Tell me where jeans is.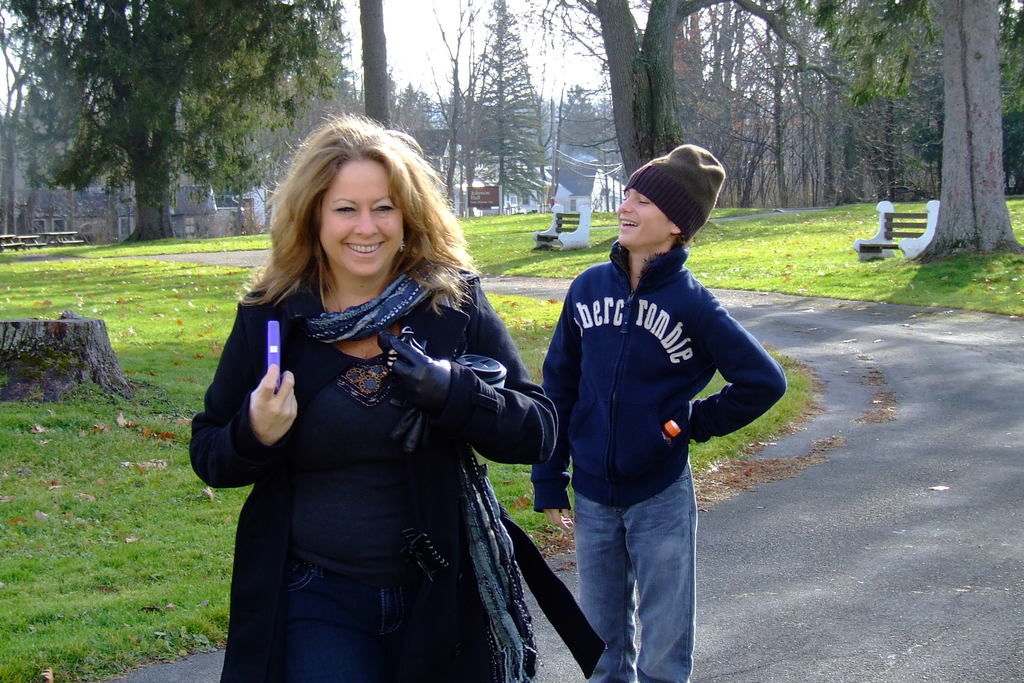
jeans is at bbox(297, 569, 380, 682).
